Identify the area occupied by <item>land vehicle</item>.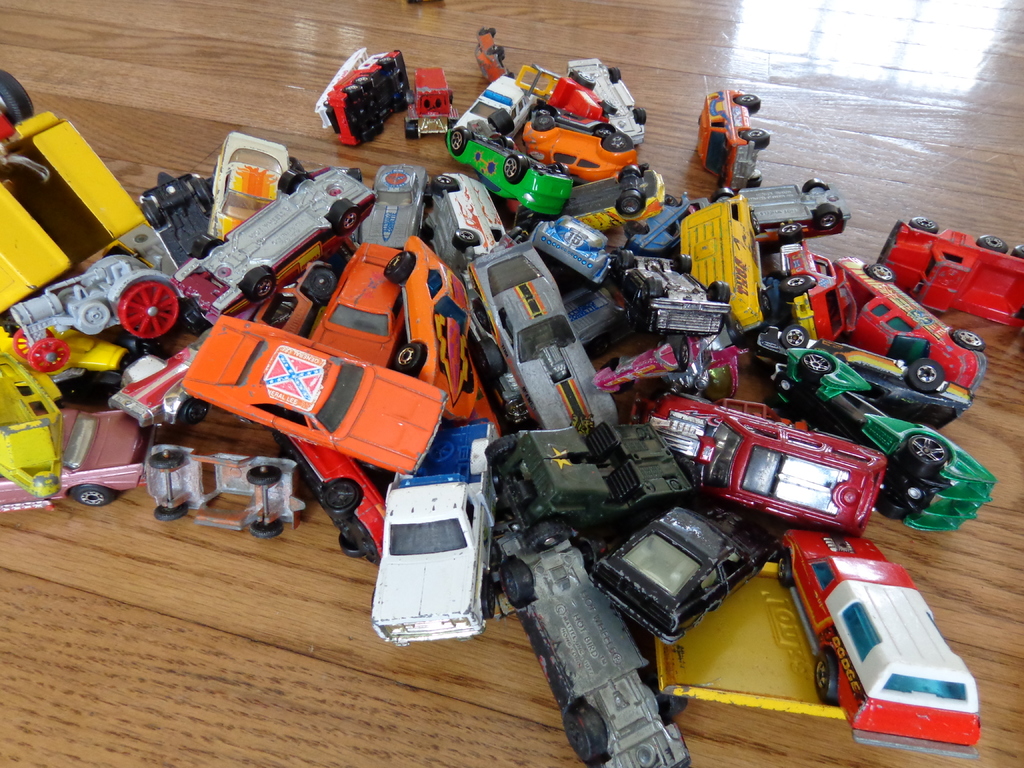
Area: bbox(794, 538, 982, 751).
